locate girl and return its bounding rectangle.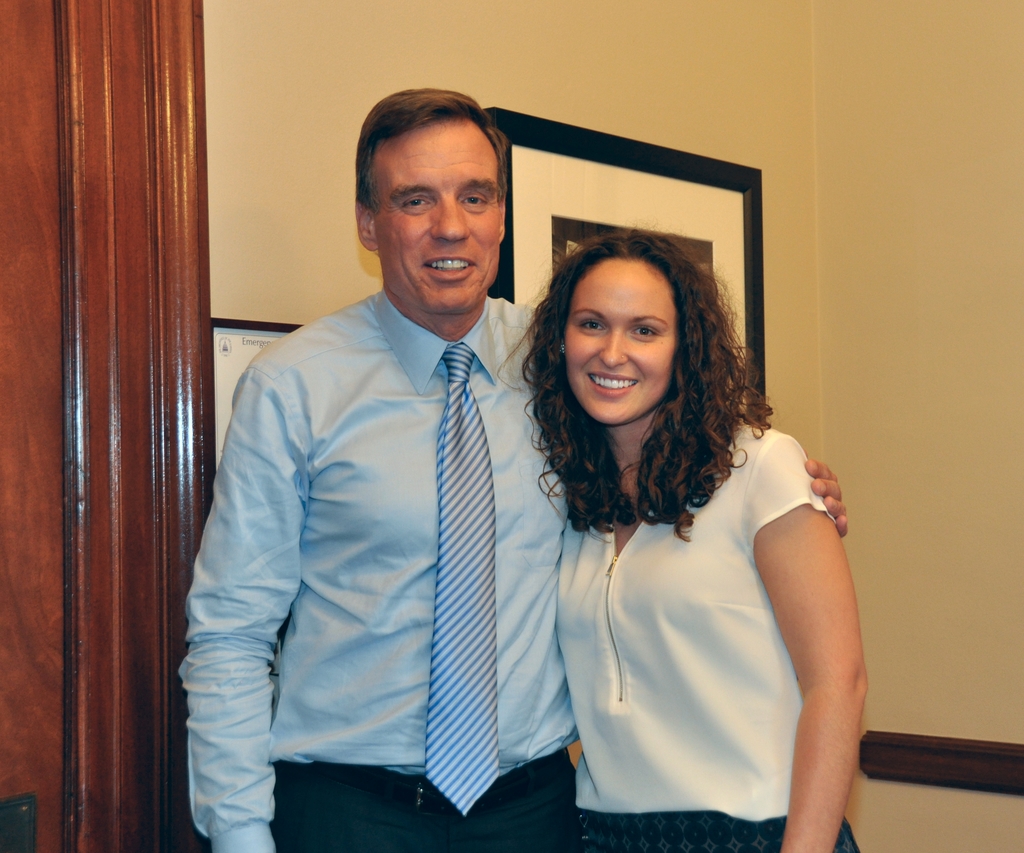
(left=486, top=227, right=861, bottom=852).
